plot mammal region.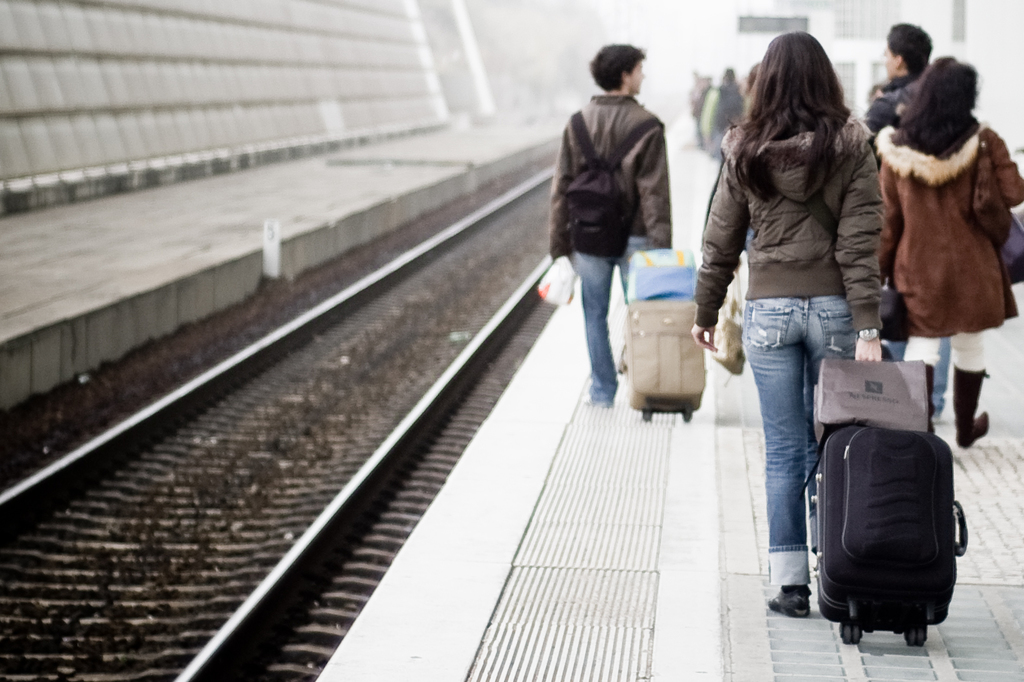
Plotted at 547,40,671,401.
